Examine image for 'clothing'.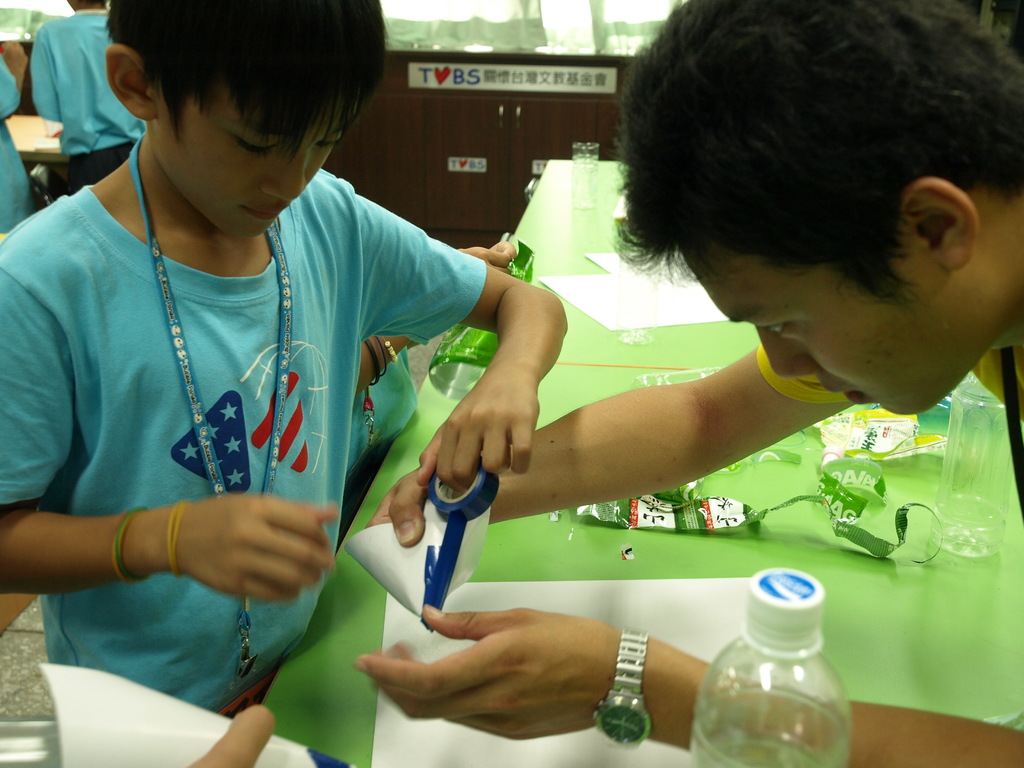
Examination result: x1=28, y1=2, x2=152, y2=193.
